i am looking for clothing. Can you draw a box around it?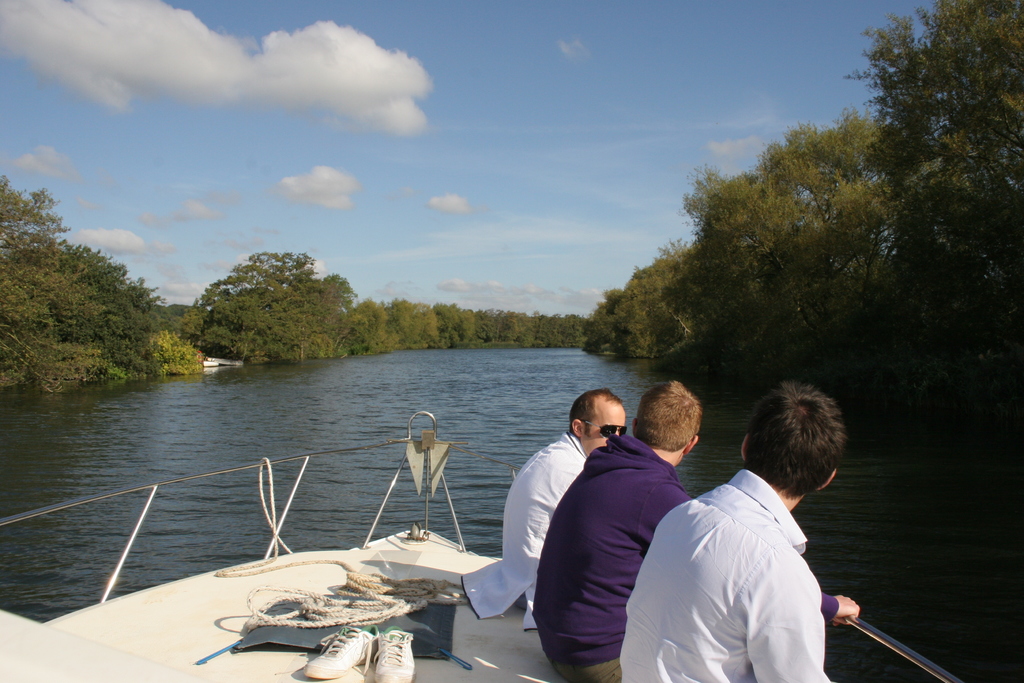
Sure, the bounding box is [x1=529, y1=428, x2=840, y2=682].
